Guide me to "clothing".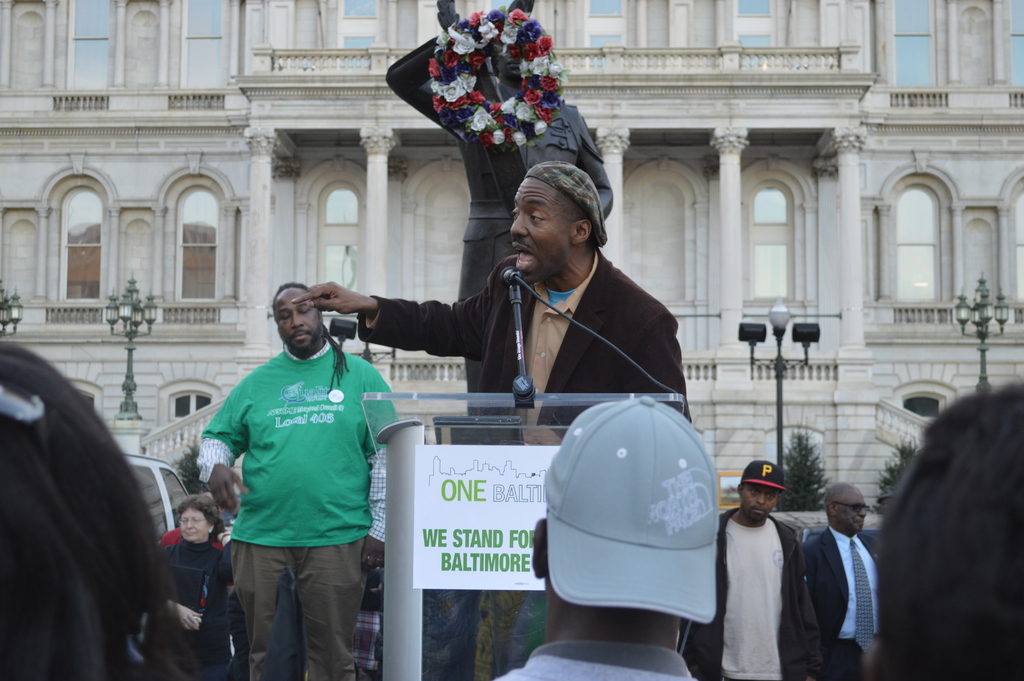
Guidance: bbox=[191, 319, 388, 618].
